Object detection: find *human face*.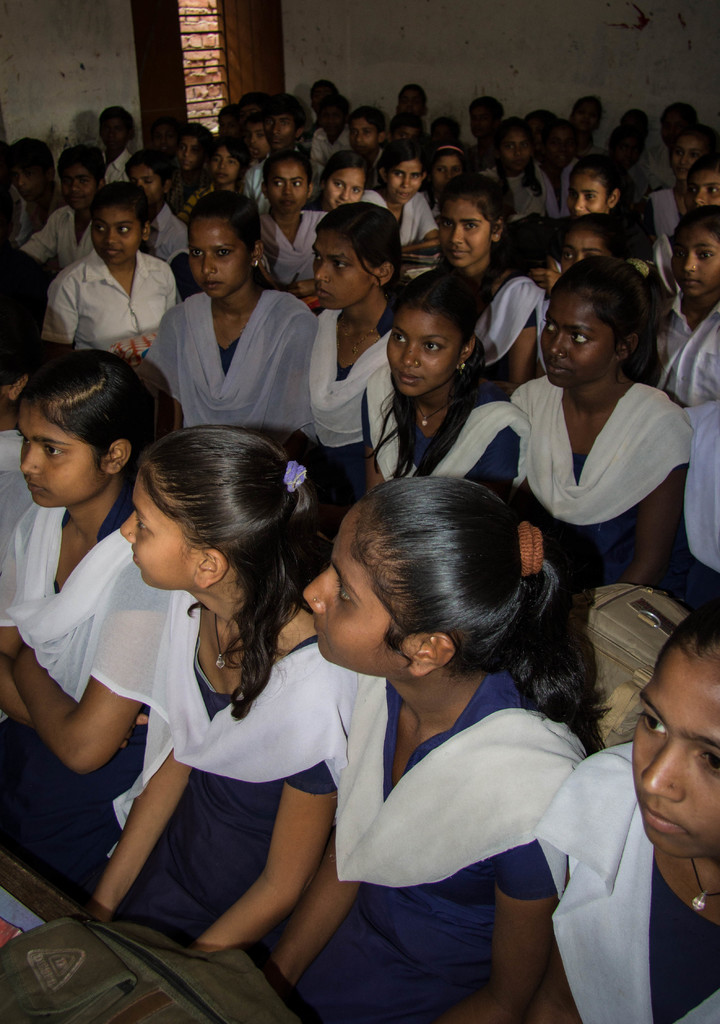
107,463,229,591.
